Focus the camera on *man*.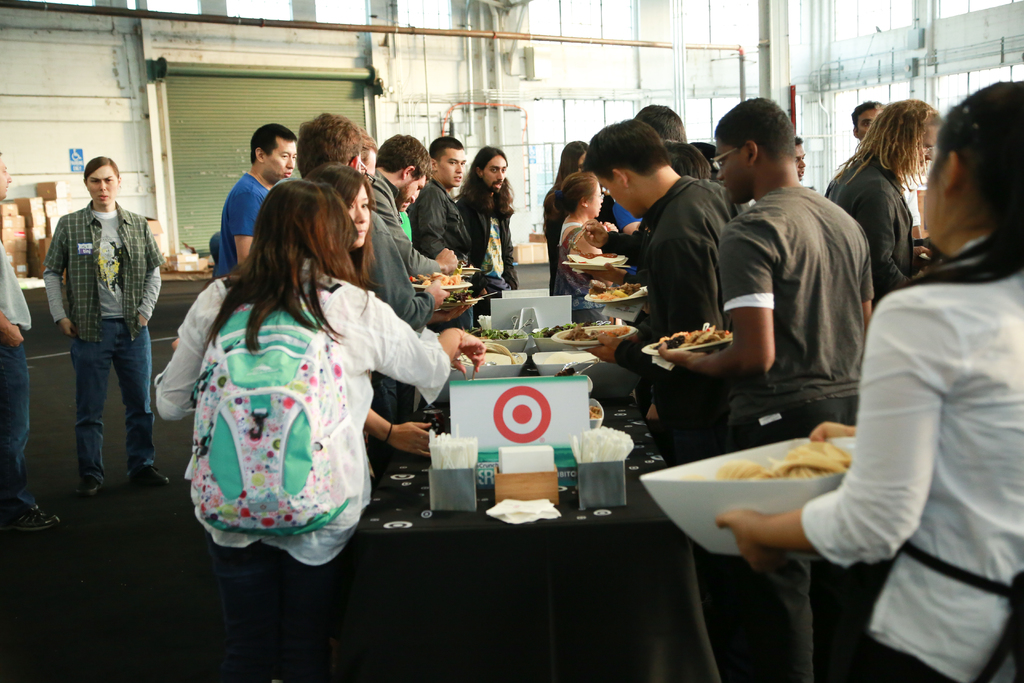
Focus region: (820, 99, 885, 193).
